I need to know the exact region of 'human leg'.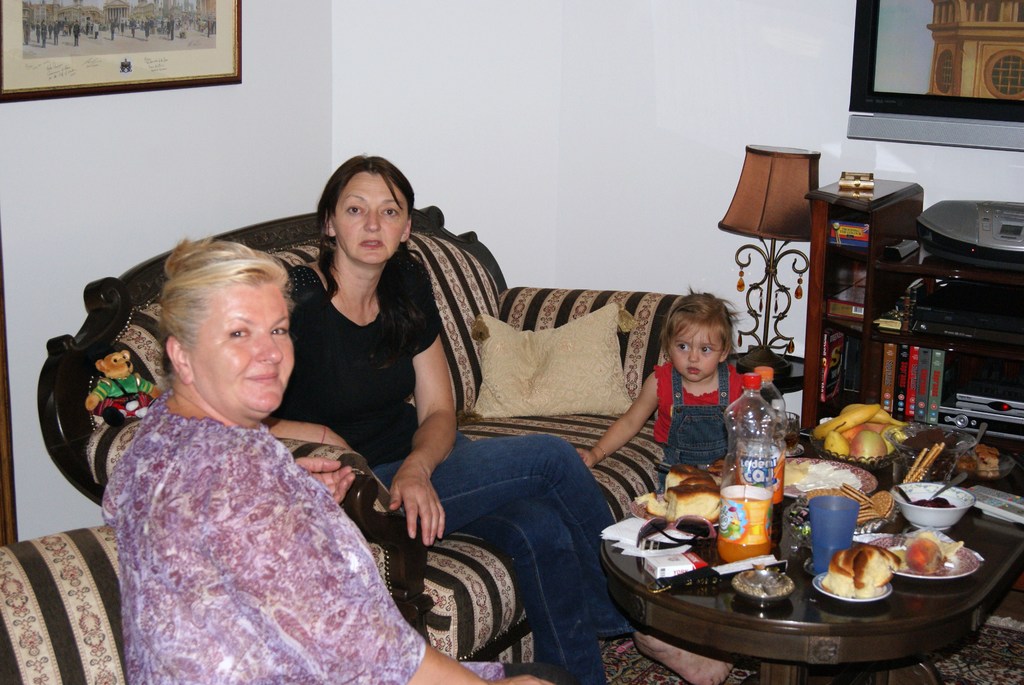
Region: 474,506,593,684.
